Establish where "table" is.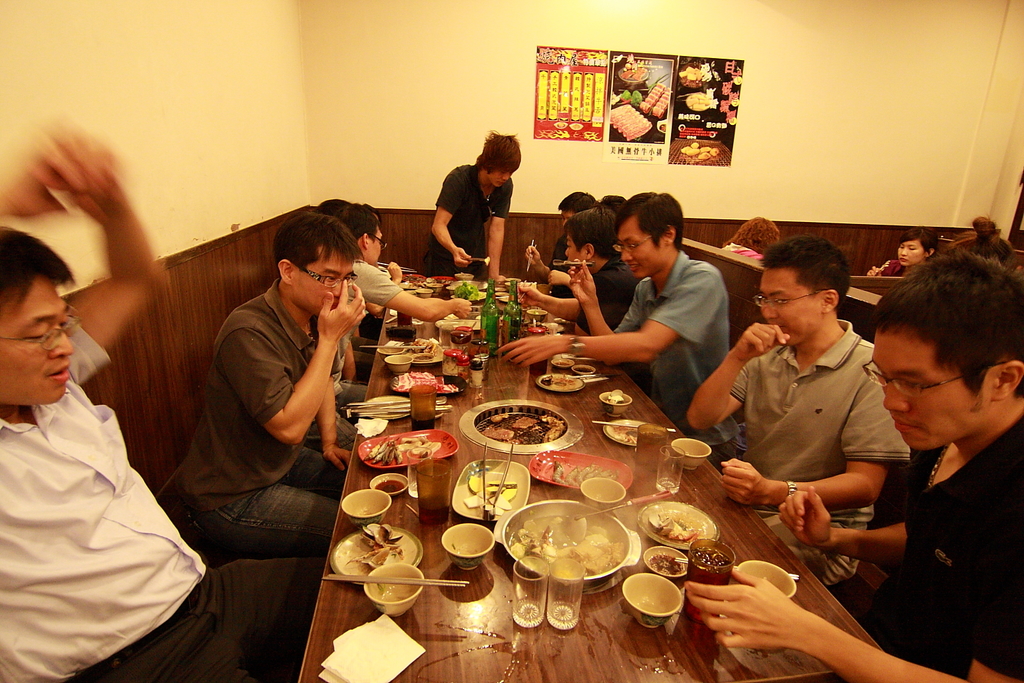
Established at <bbox>219, 319, 940, 682</bbox>.
